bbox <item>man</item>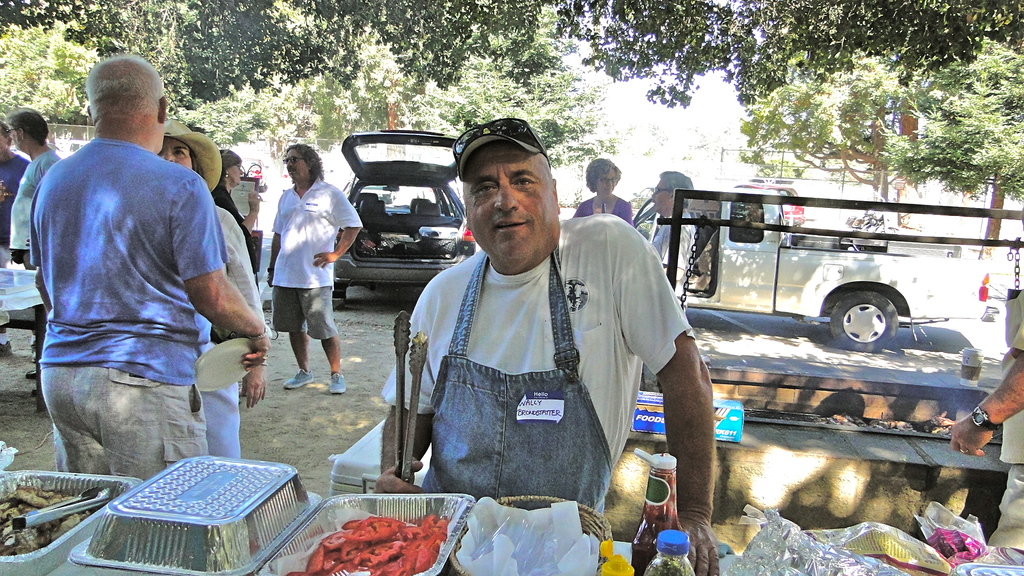
left=0, top=125, right=29, bottom=358
